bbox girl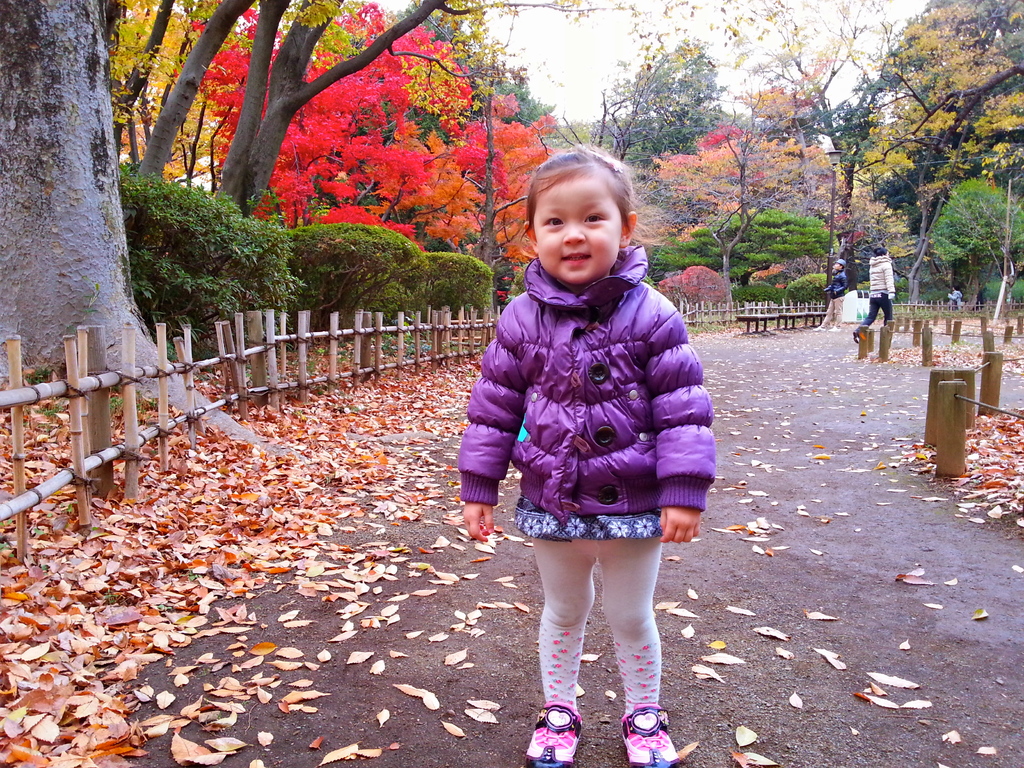
detection(460, 139, 713, 767)
